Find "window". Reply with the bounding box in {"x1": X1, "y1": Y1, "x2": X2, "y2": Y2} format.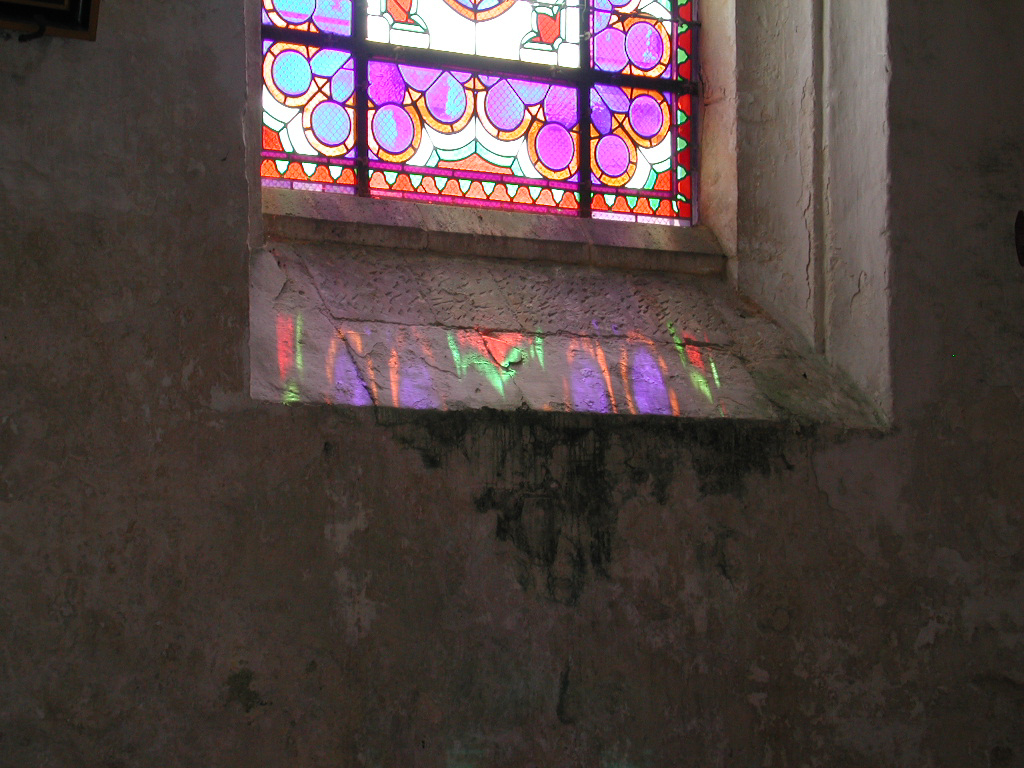
{"x1": 246, "y1": 0, "x2": 729, "y2": 276}.
